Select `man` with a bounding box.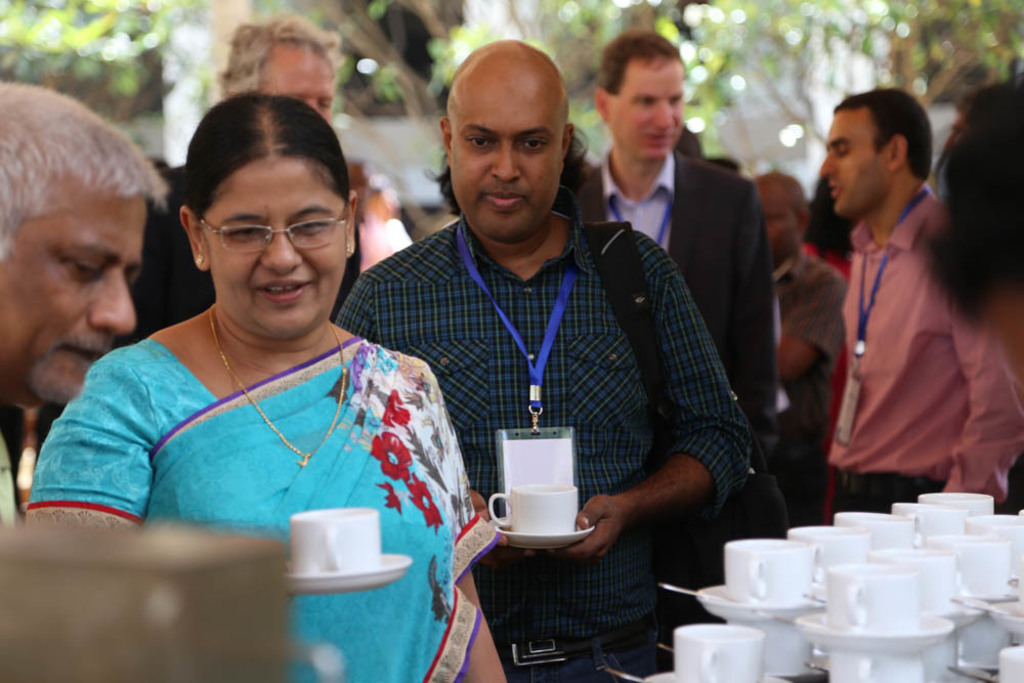
x1=208, y1=0, x2=360, y2=301.
